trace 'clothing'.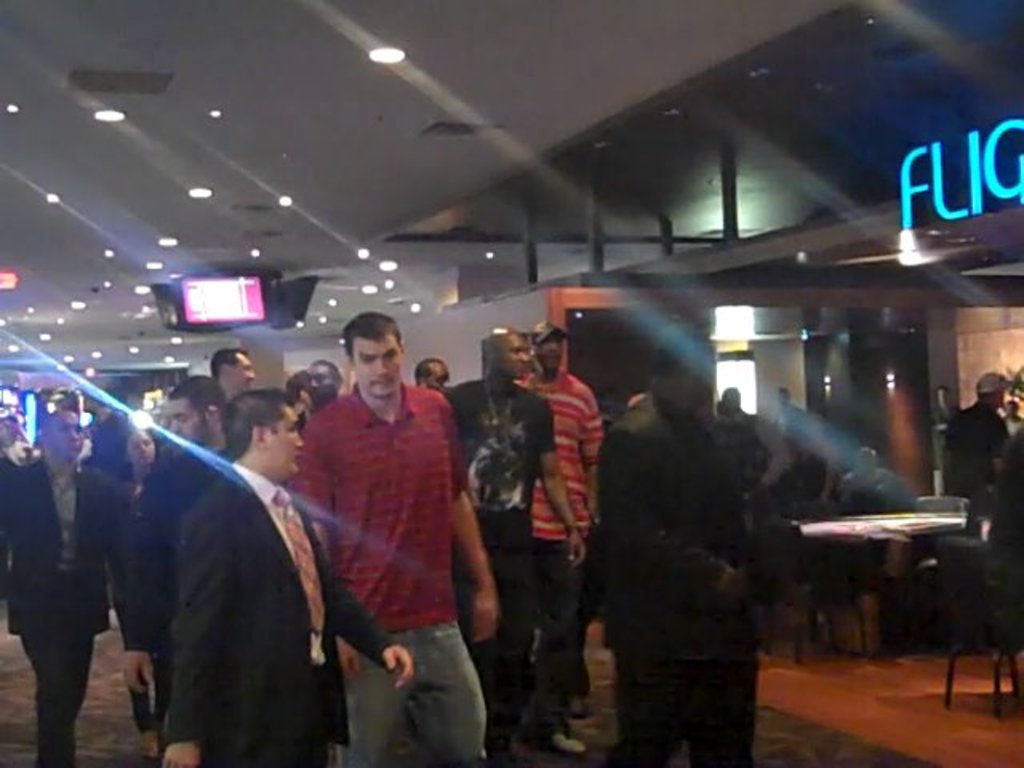
Traced to crop(114, 475, 173, 718).
